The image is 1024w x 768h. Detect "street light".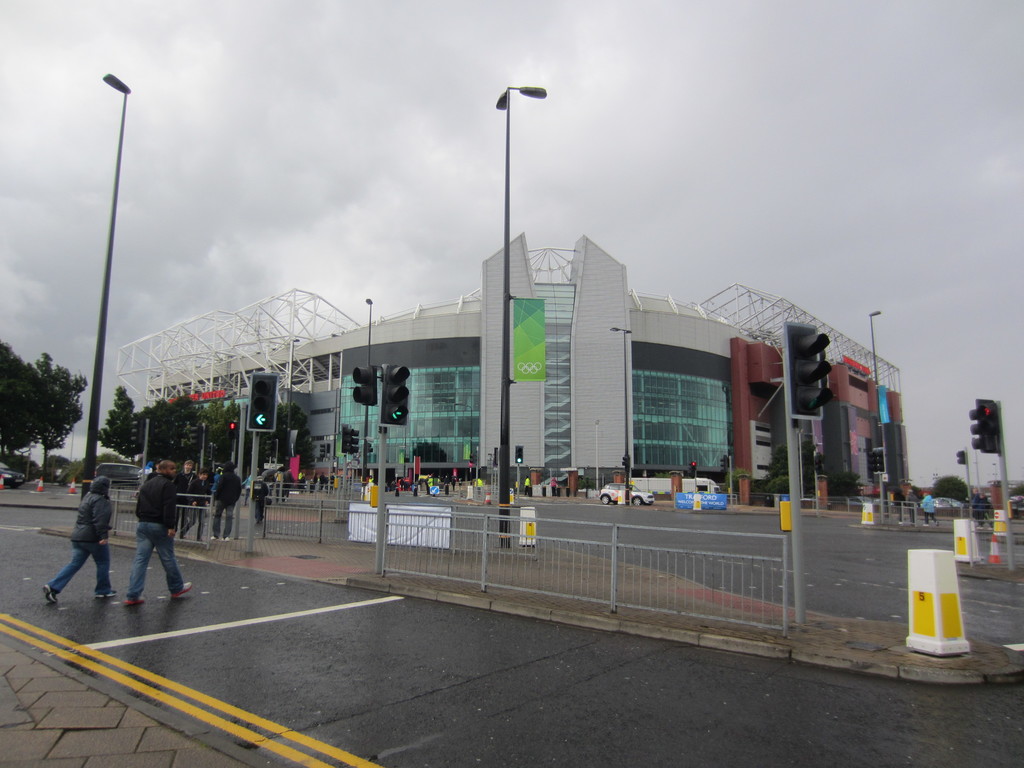
Detection: (x1=868, y1=310, x2=883, y2=443).
